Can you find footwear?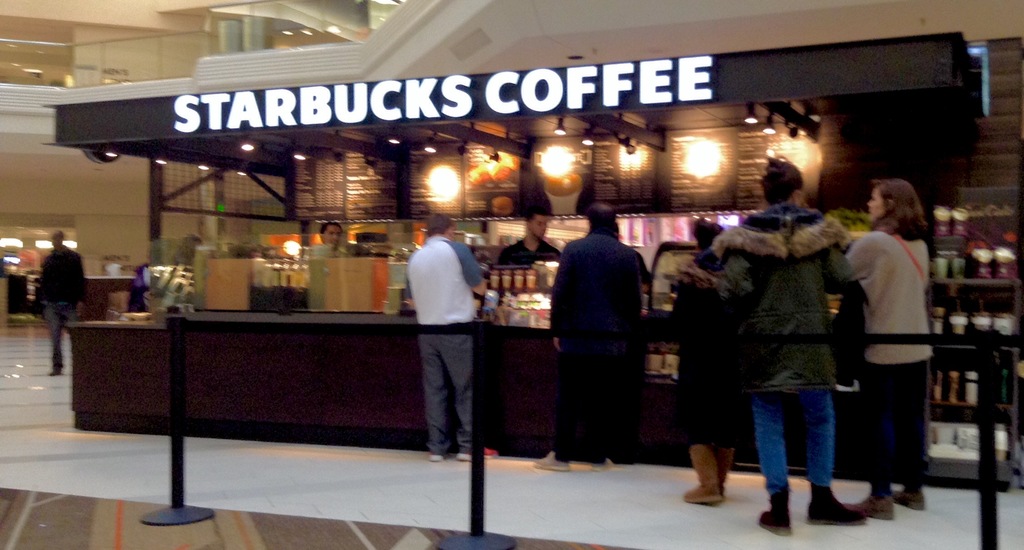
Yes, bounding box: detection(534, 448, 572, 470).
